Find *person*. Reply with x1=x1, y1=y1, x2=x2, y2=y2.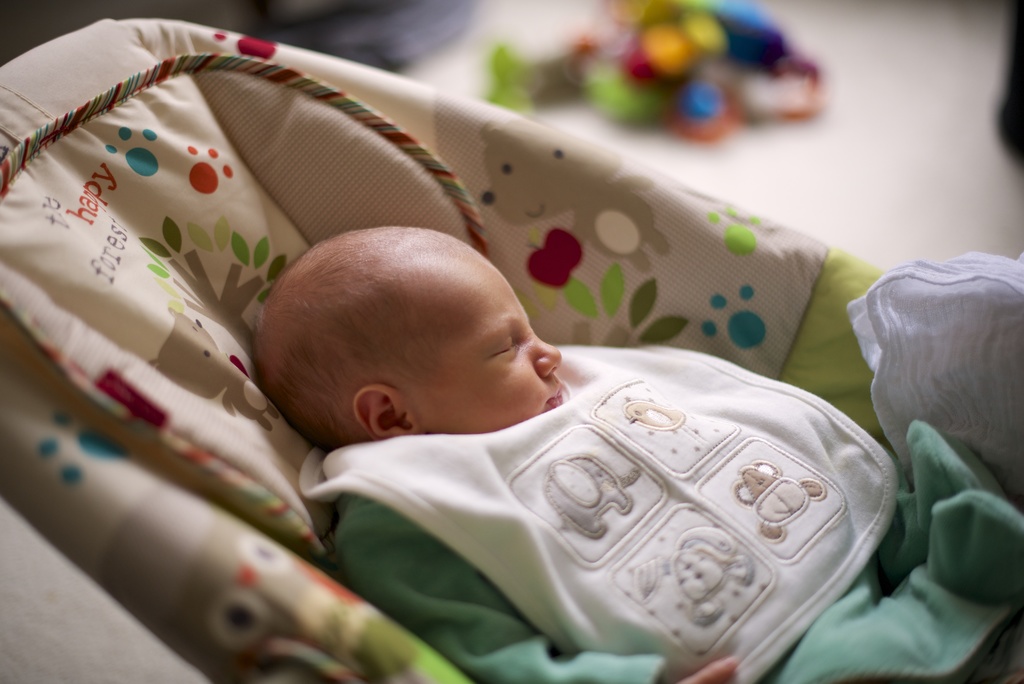
x1=296, y1=277, x2=905, y2=683.
